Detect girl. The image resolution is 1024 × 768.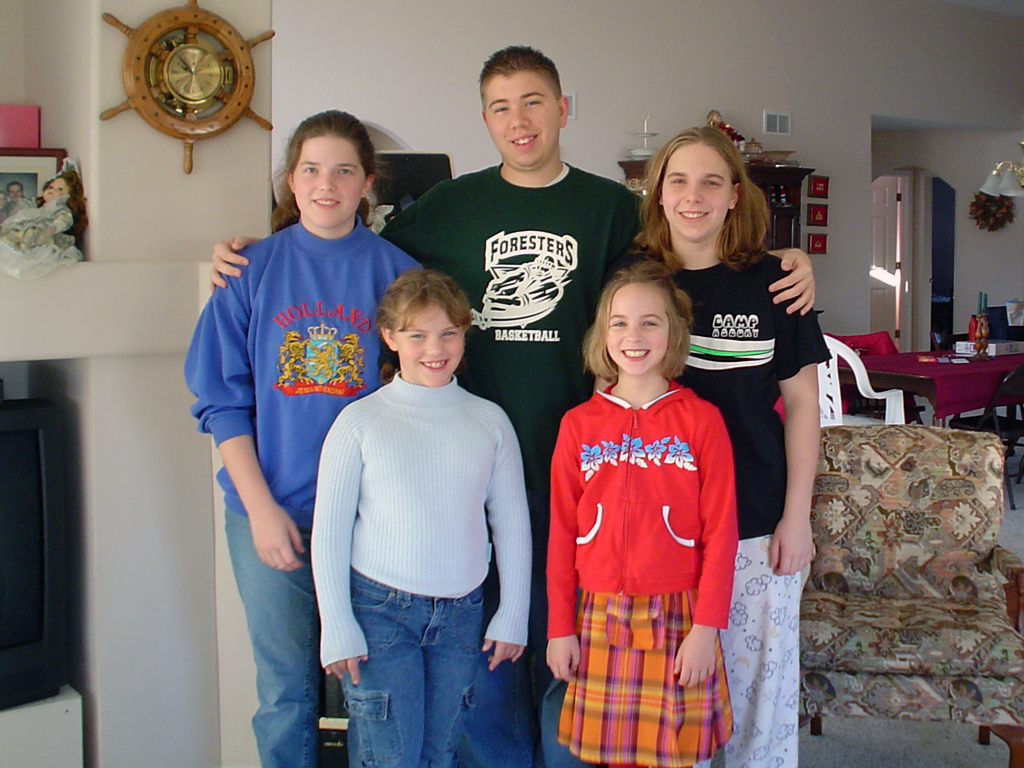
[left=634, top=127, right=832, bottom=765].
